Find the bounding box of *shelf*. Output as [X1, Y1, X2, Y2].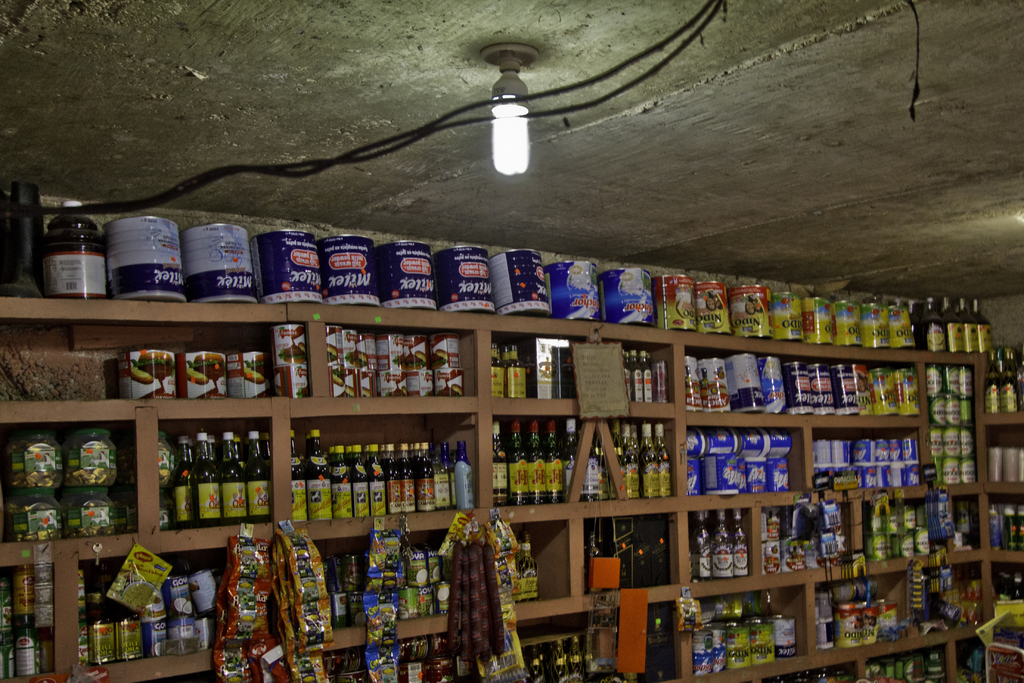
[978, 485, 1023, 560].
